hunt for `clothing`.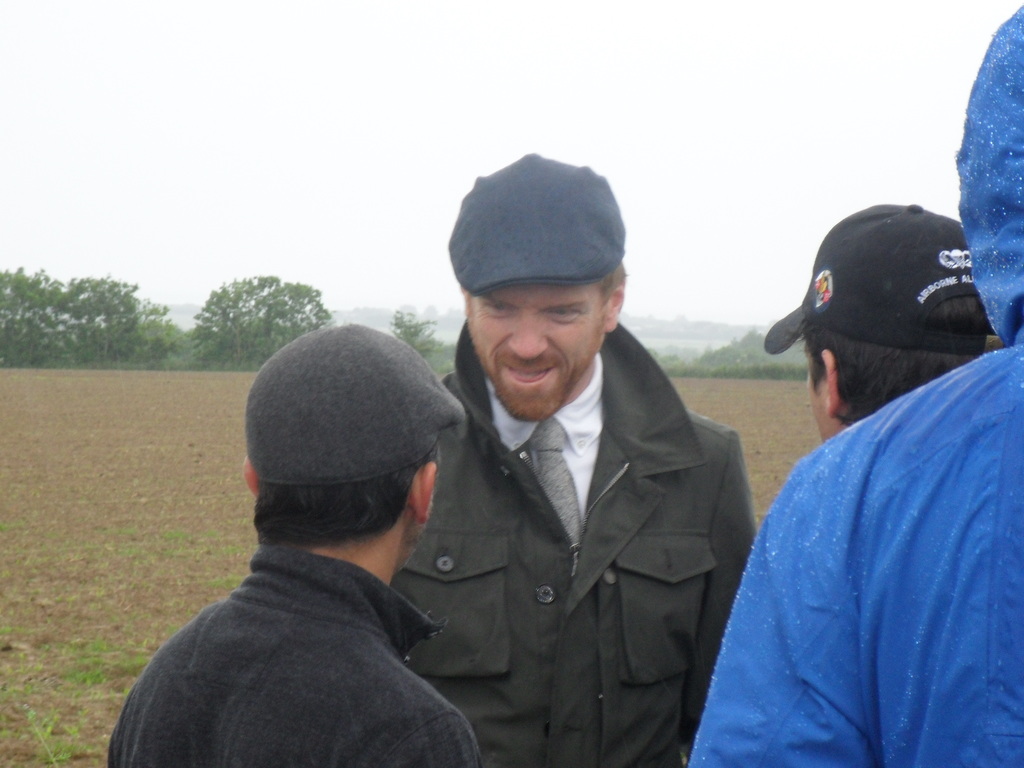
Hunted down at crop(387, 312, 762, 767).
